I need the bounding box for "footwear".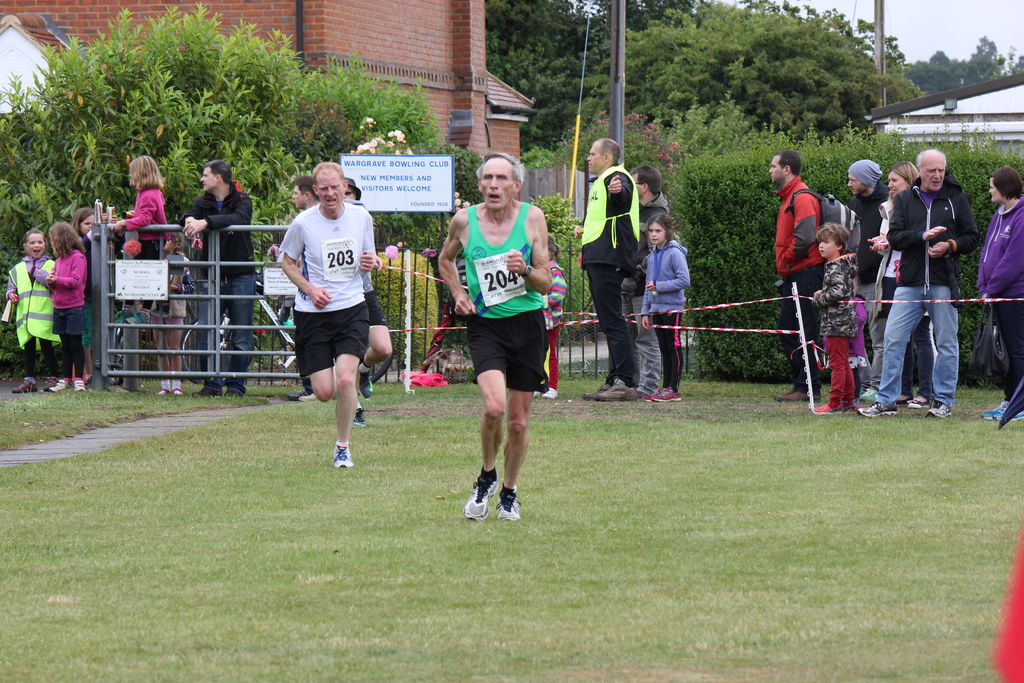
Here it is: bbox=[858, 388, 879, 399].
